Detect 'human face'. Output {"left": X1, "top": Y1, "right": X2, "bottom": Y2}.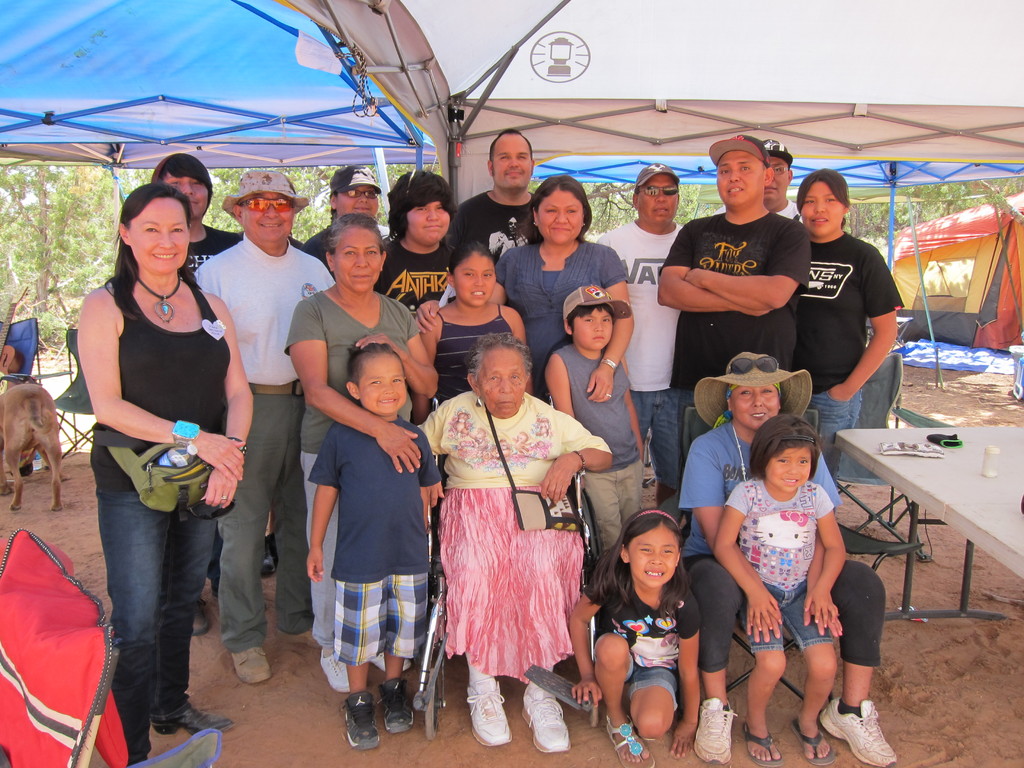
{"left": 632, "top": 175, "right": 686, "bottom": 225}.
